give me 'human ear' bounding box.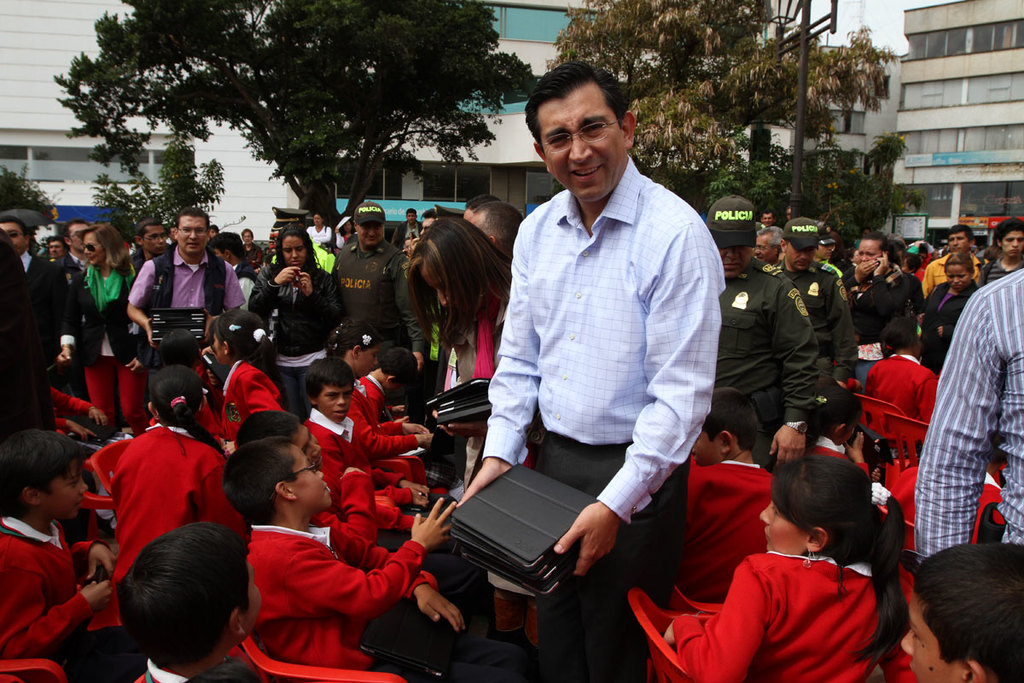
[778, 237, 787, 252].
